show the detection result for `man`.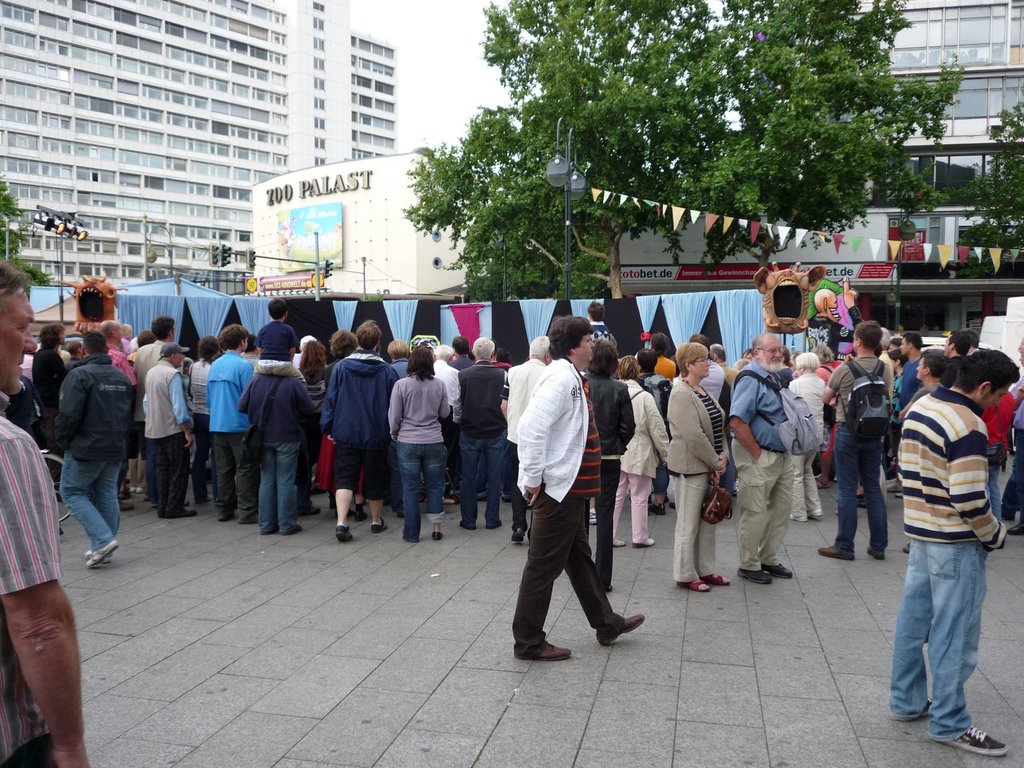
[321, 328, 407, 537].
